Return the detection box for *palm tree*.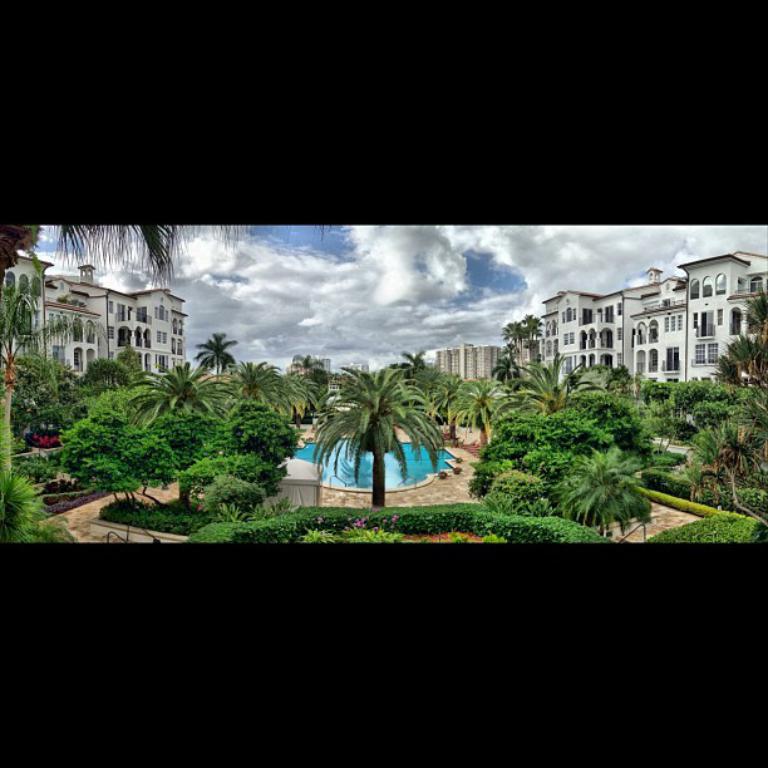
l=250, t=370, r=487, b=521.
